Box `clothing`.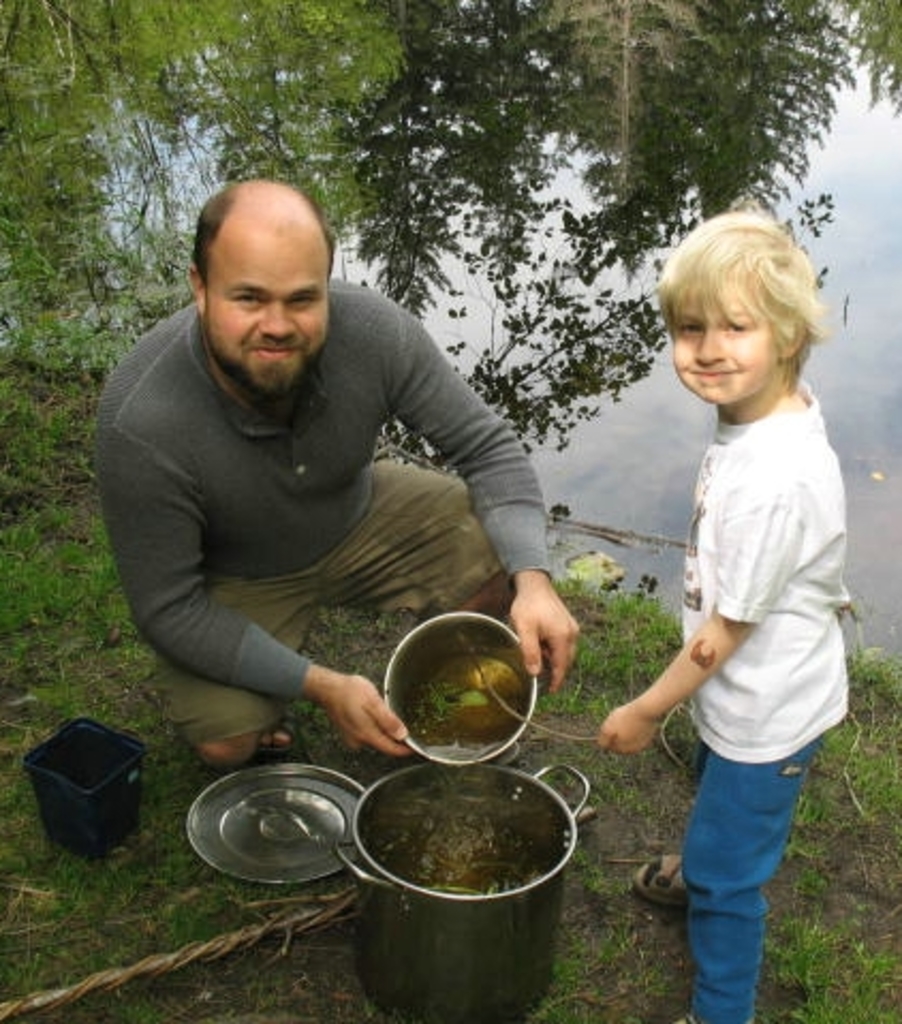
<box>90,276,554,748</box>.
